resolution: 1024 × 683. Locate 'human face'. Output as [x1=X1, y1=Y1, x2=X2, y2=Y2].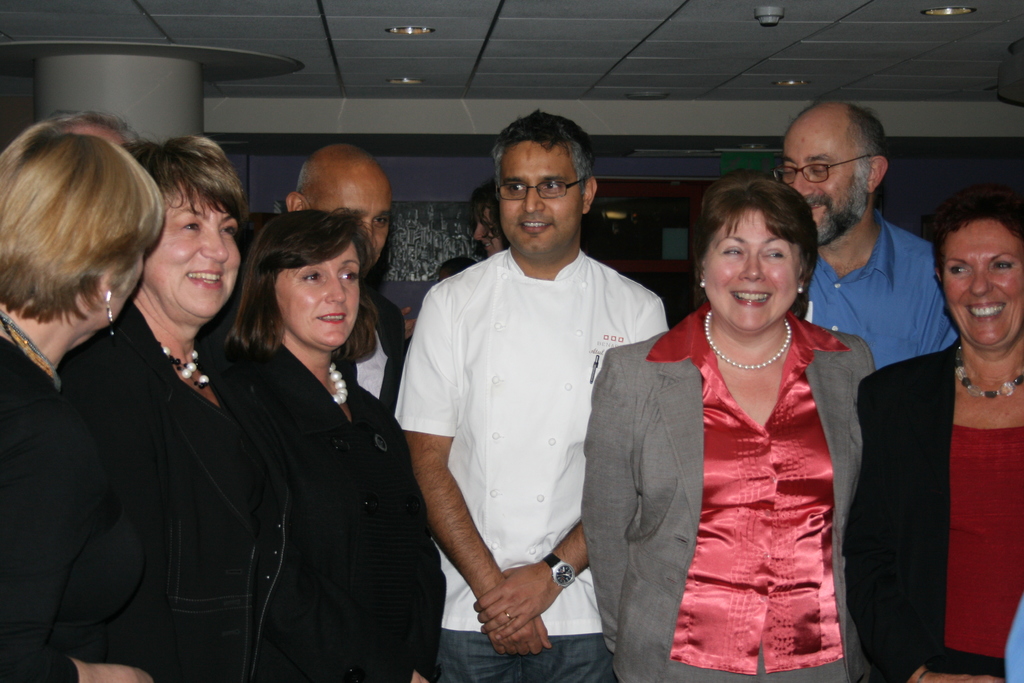
[x1=947, y1=234, x2=1016, y2=348].
